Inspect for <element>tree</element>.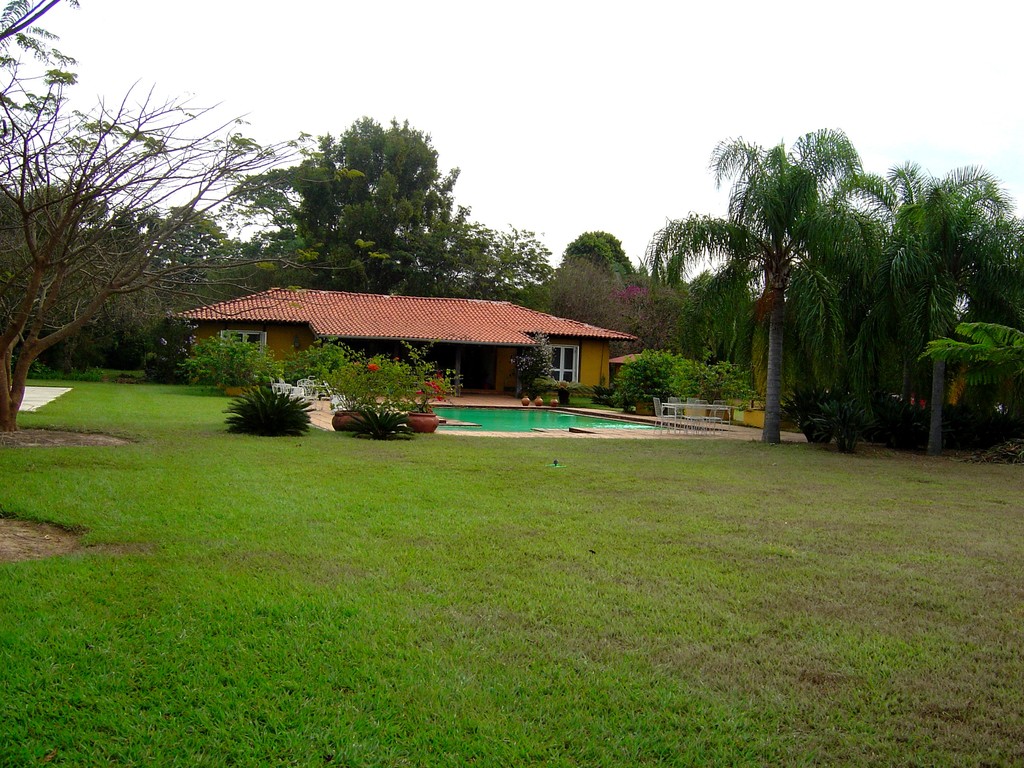
Inspection: left=504, top=249, right=771, bottom=406.
